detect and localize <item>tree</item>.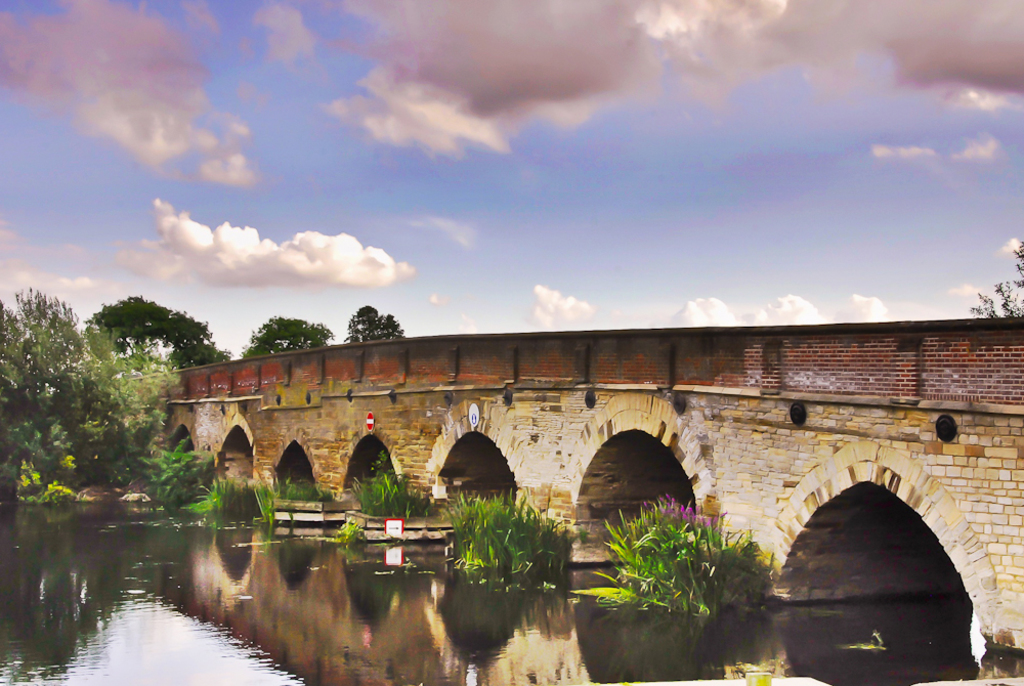
Localized at box=[345, 300, 403, 342].
